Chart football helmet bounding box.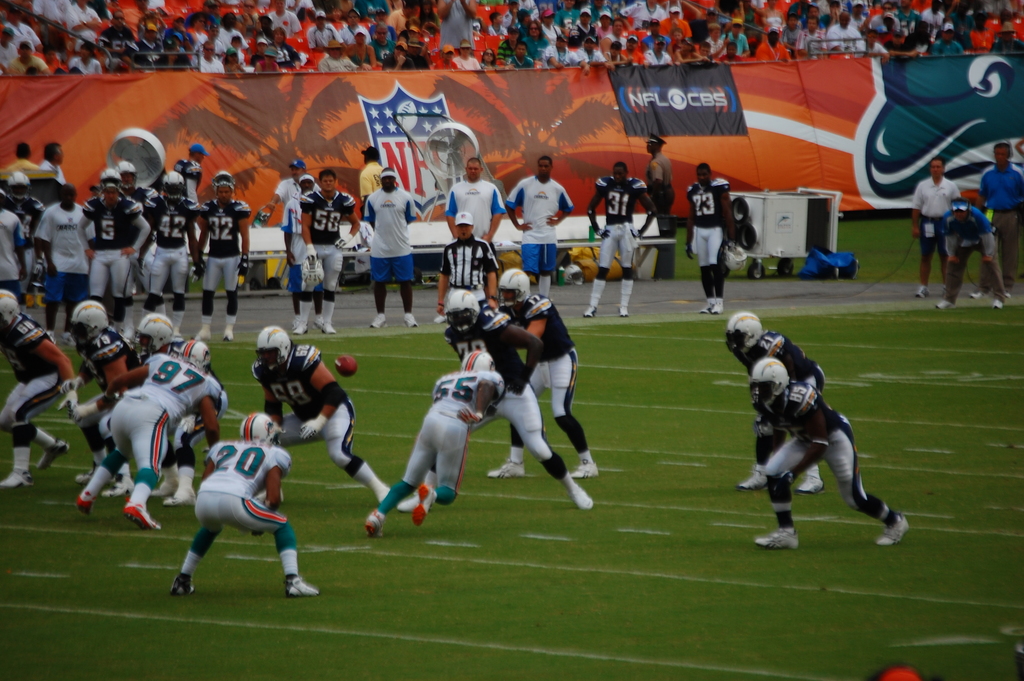
Charted: locate(252, 326, 293, 376).
